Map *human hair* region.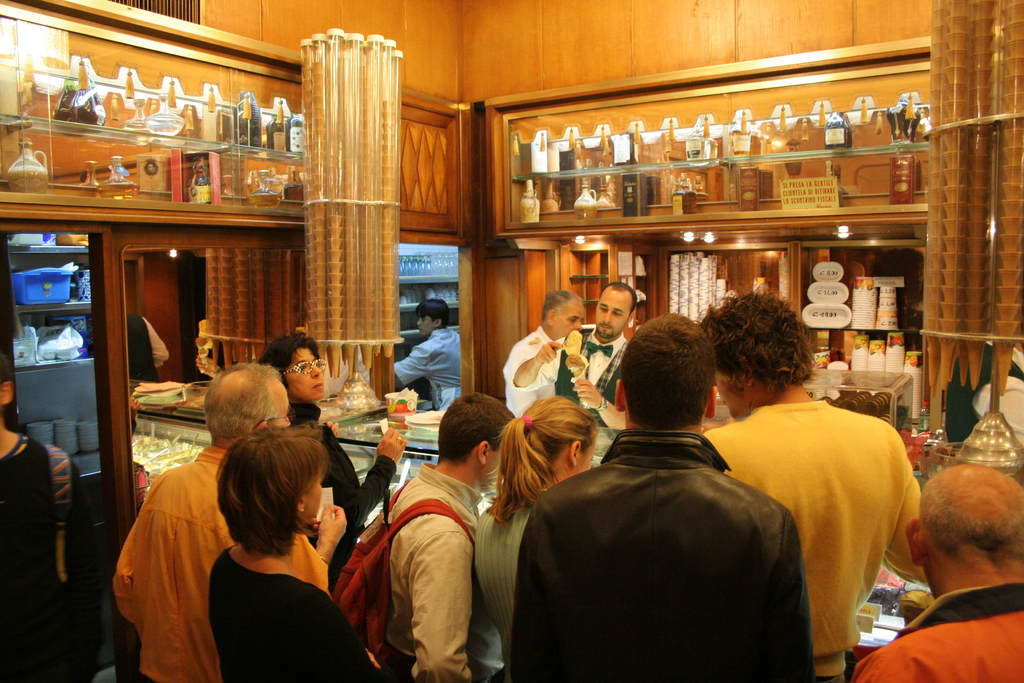
Mapped to 916 471 1023 566.
